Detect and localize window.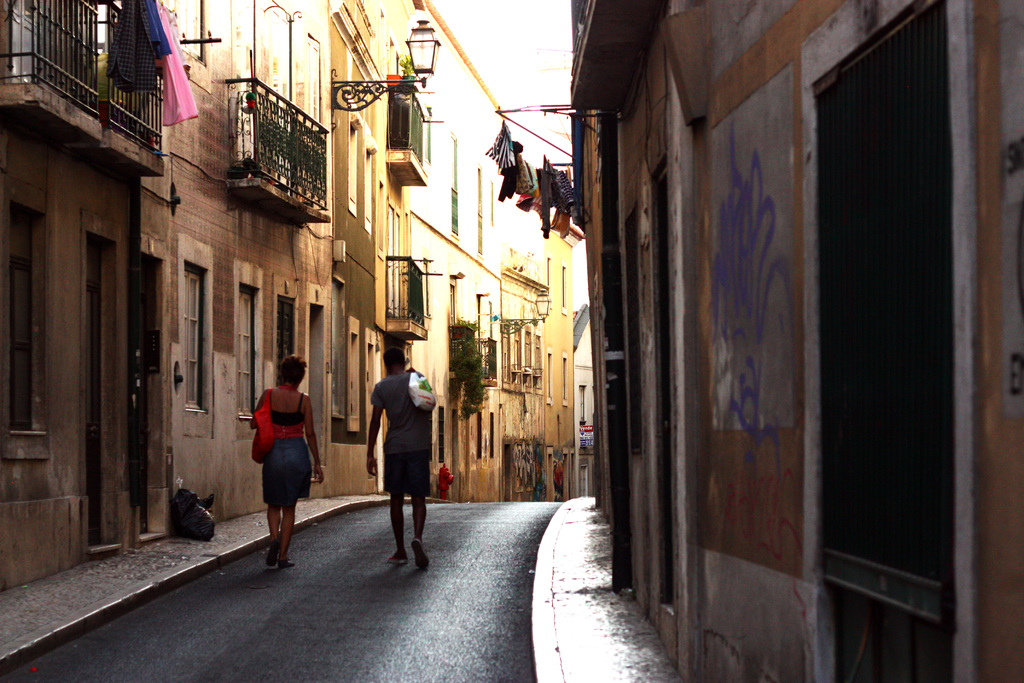
Localized at select_region(239, 284, 260, 420).
